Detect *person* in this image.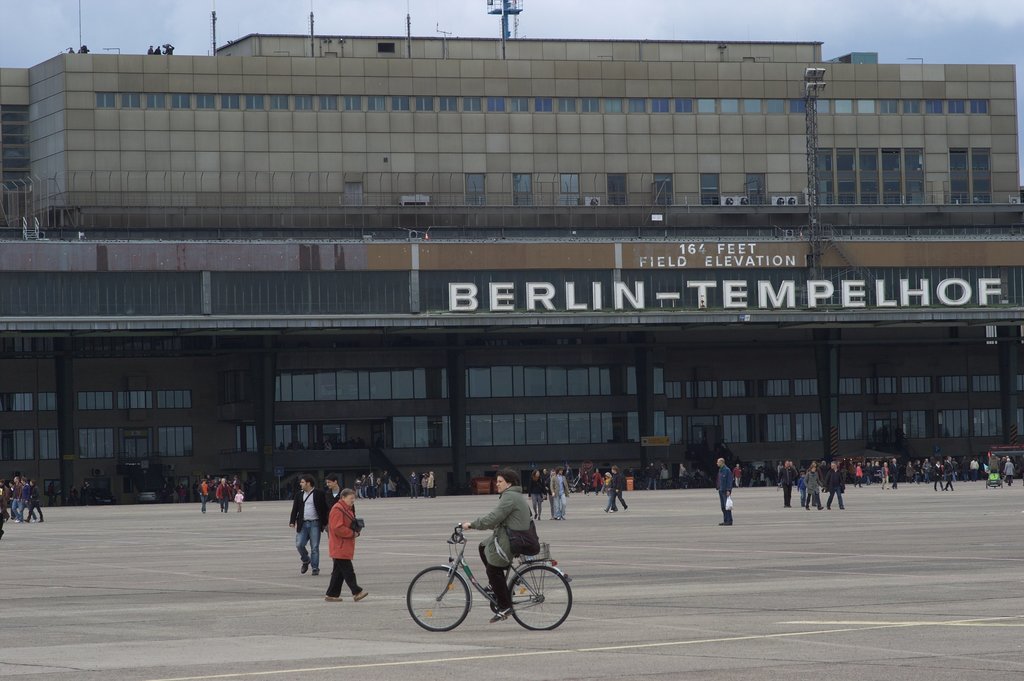
Detection: l=660, t=464, r=672, b=483.
